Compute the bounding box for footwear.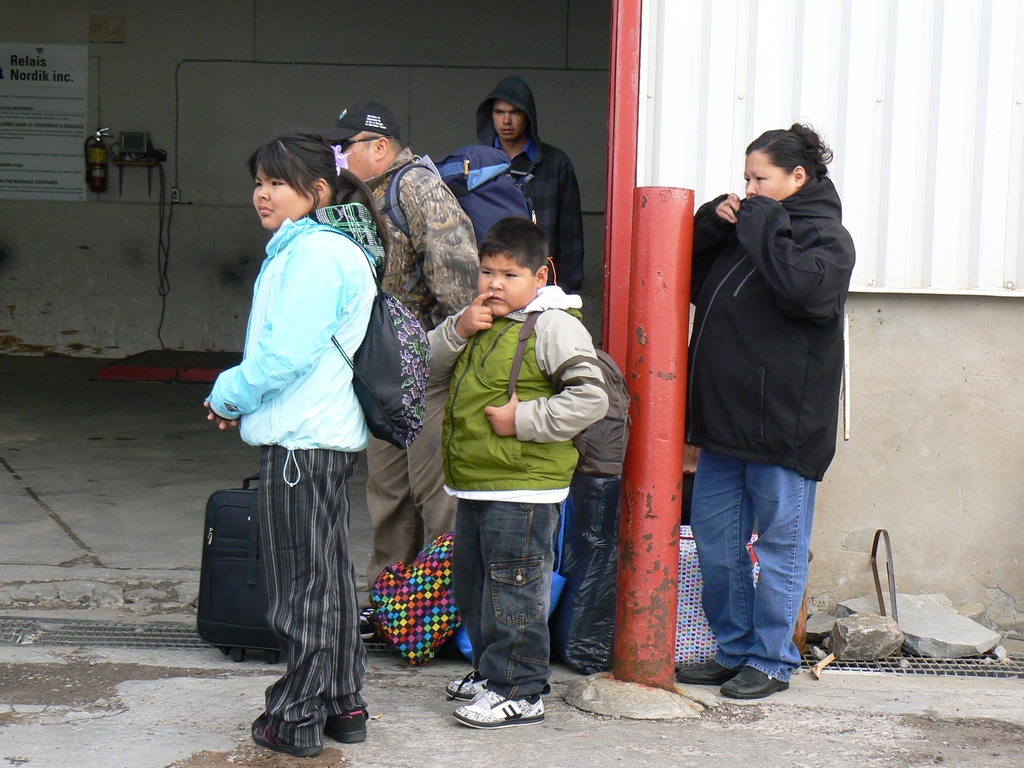
353,609,378,643.
